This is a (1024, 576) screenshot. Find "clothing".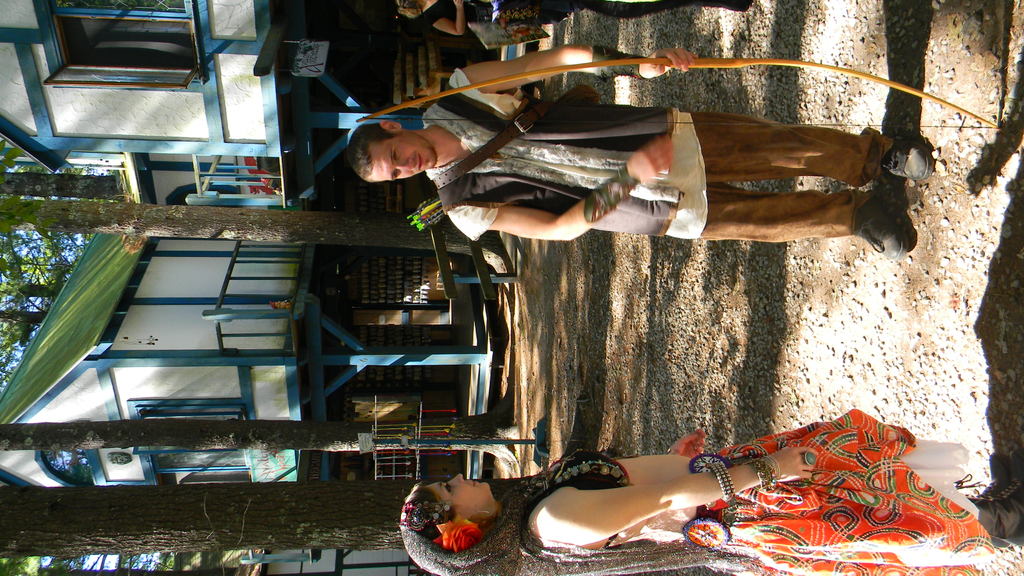
Bounding box: detection(403, 404, 1001, 574).
